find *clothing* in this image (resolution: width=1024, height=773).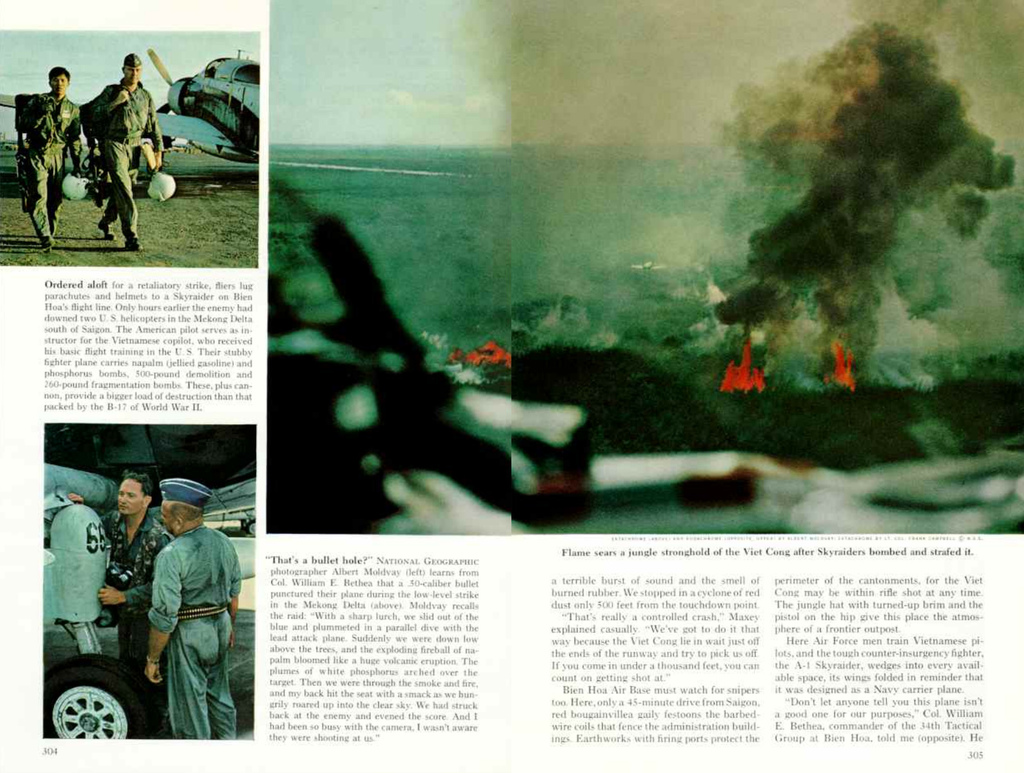
pyautogui.locateOnScreen(10, 92, 84, 232).
